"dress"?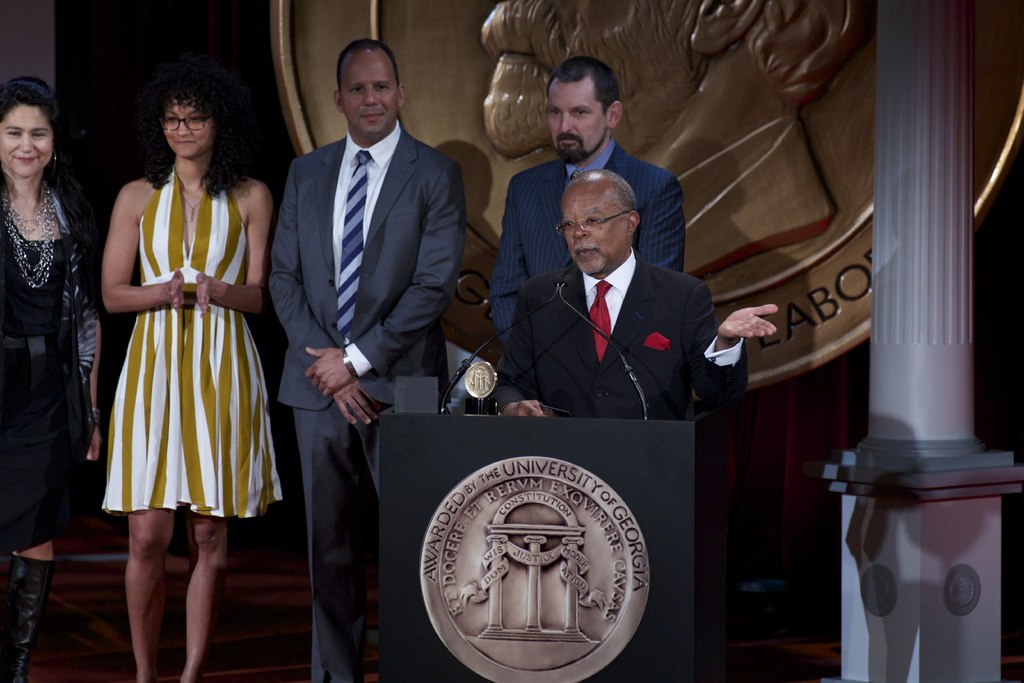
left=99, top=167, right=285, bottom=521
